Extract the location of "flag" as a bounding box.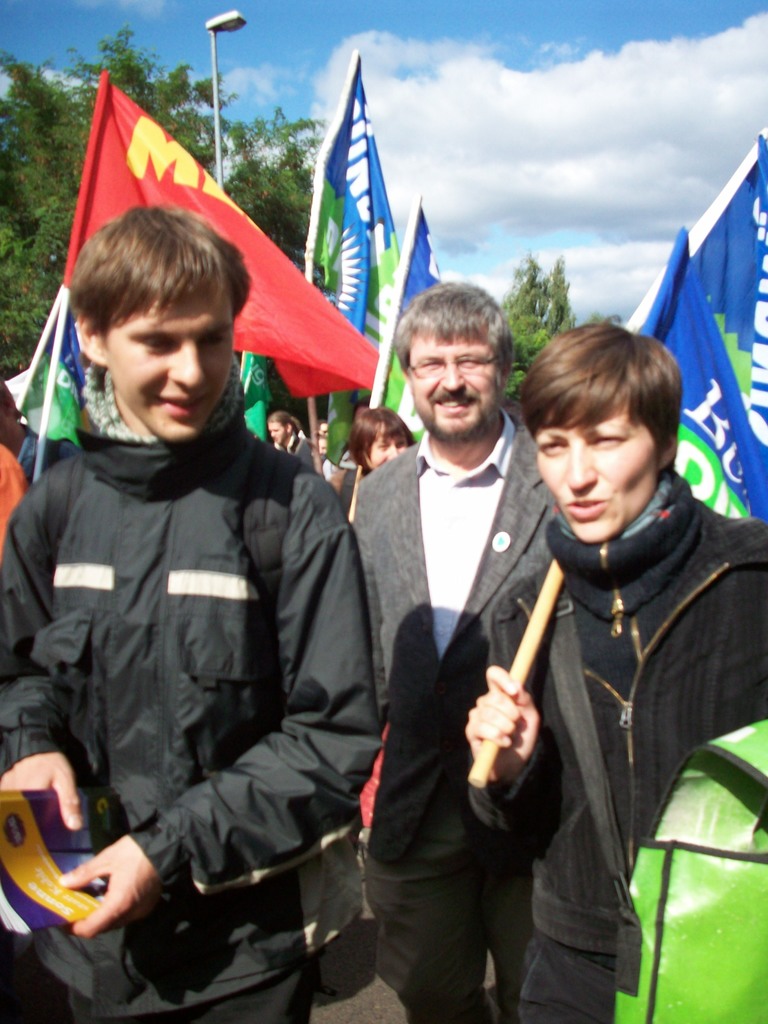
pyautogui.locateOnScreen(372, 209, 482, 442).
